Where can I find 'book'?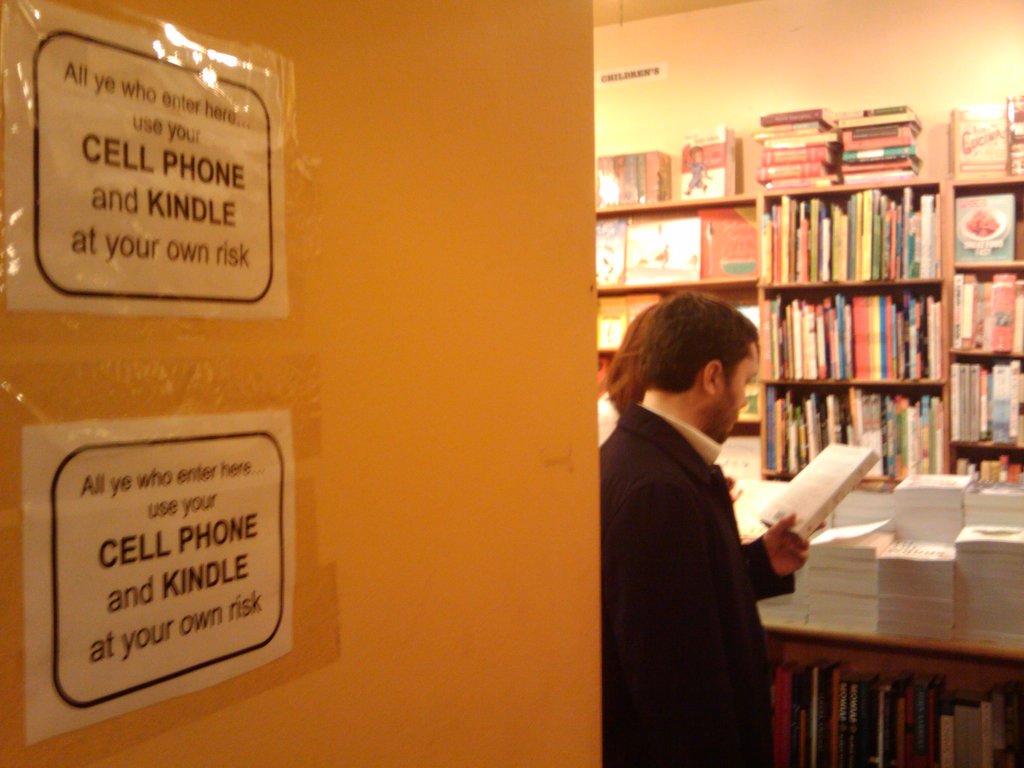
You can find it at 947/90/1023/173.
